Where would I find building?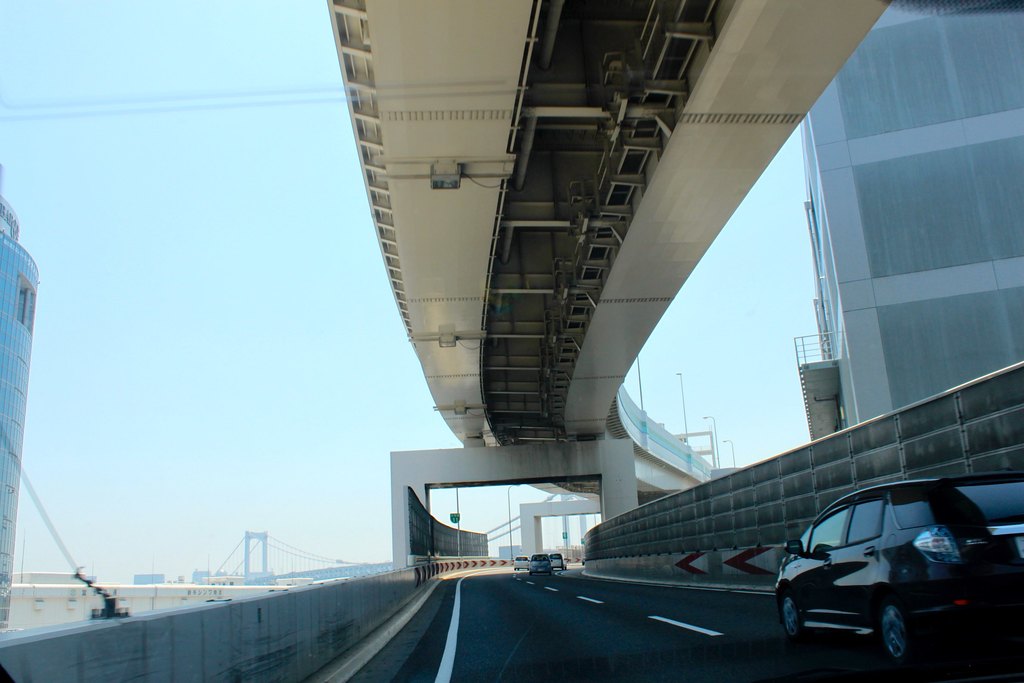
At bbox=[792, 0, 1023, 439].
